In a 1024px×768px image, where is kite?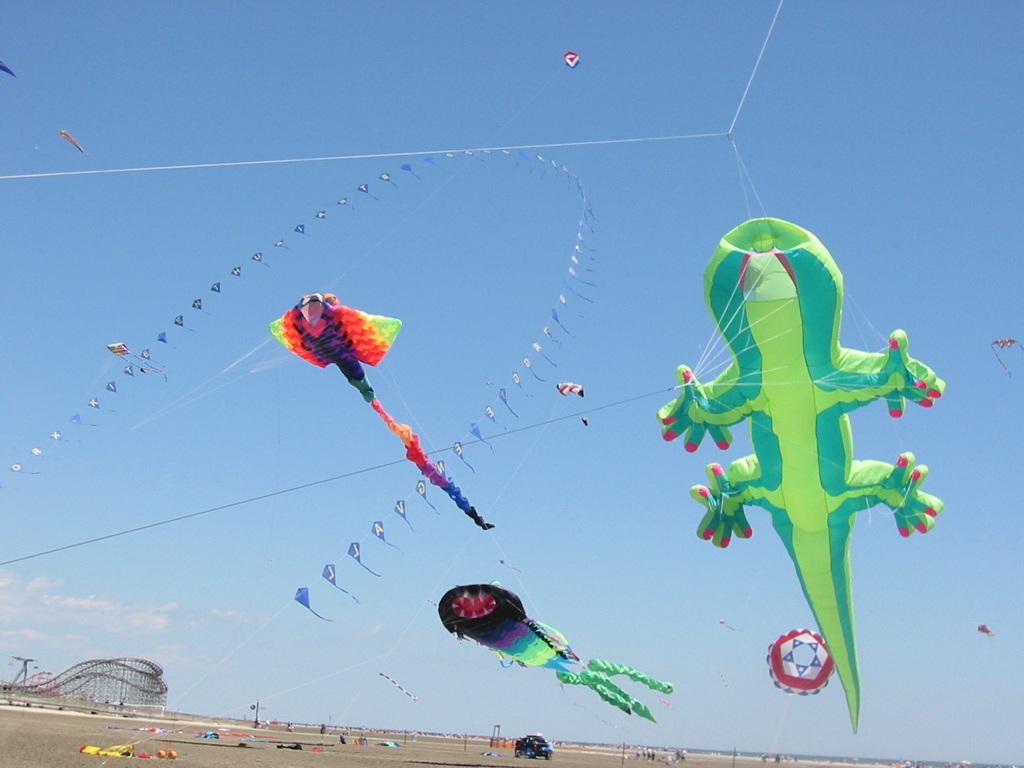
bbox=[571, 241, 580, 255].
